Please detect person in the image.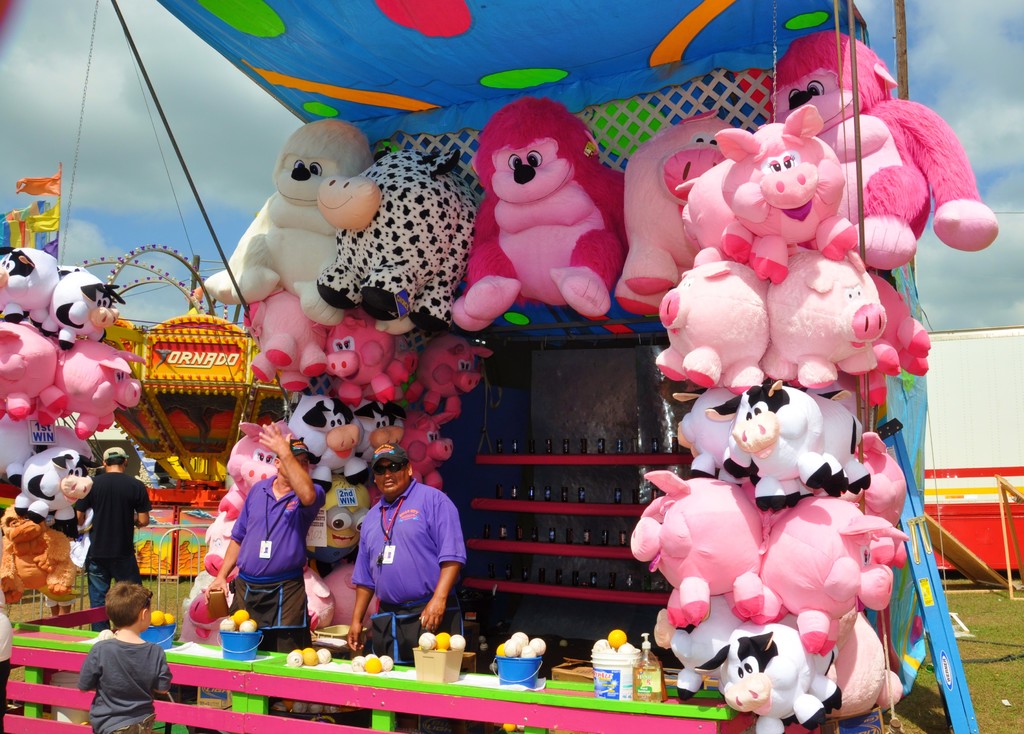
bbox=[202, 423, 323, 646].
